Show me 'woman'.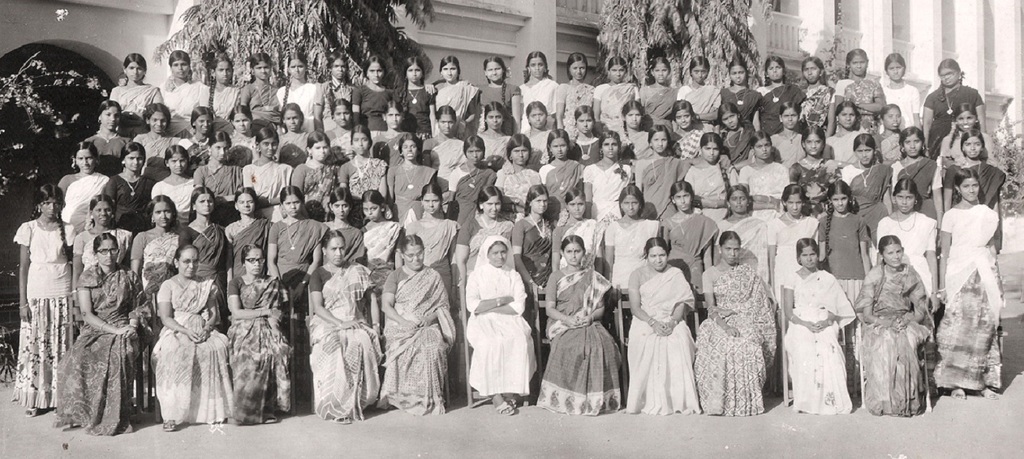
'woman' is here: bbox(178, 186, 226, 316).
